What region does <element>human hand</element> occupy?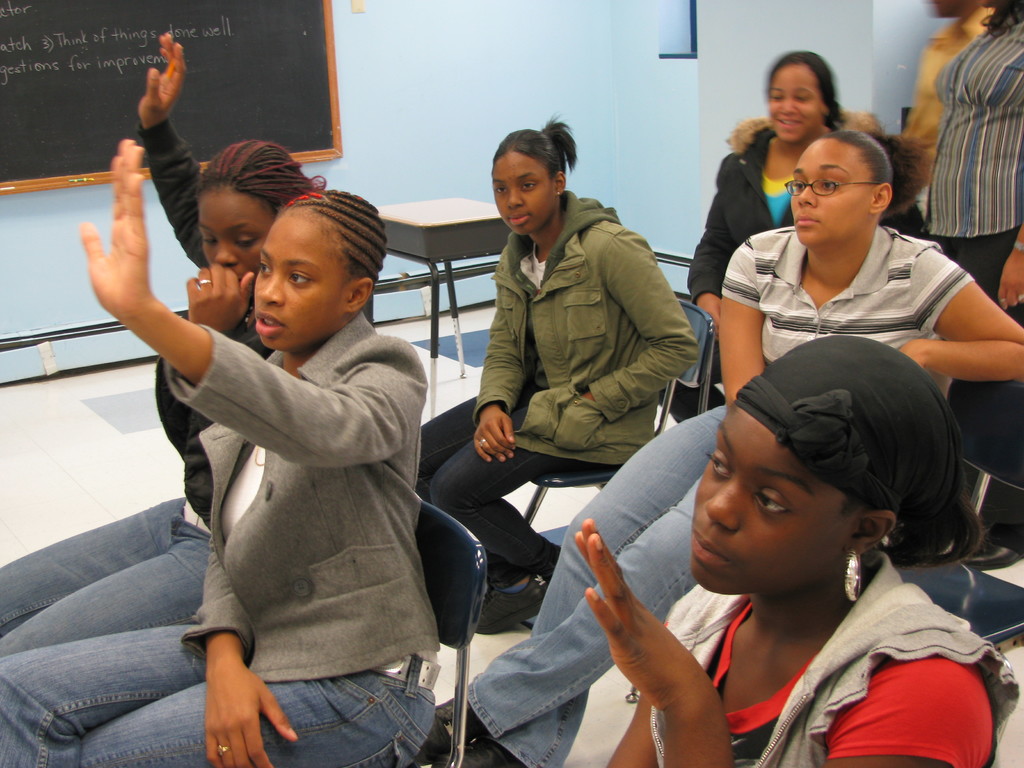
locate(899, 340, 924, 372).
